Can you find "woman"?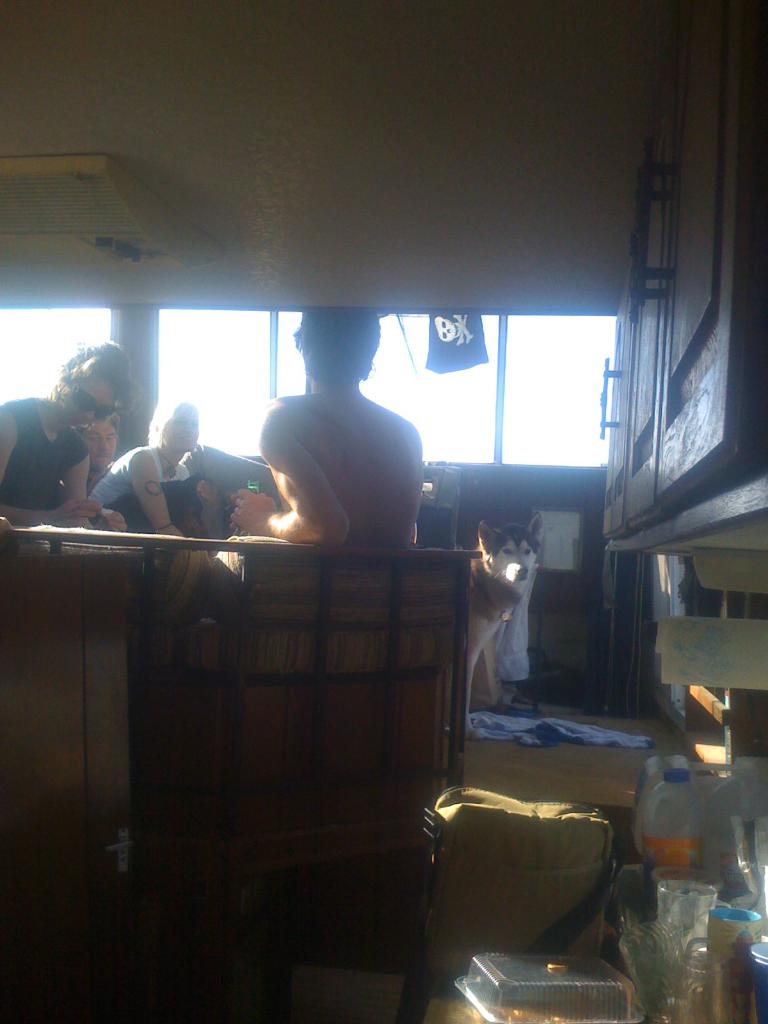
Yes, bounding box: <bbox>93, 392, 205, 532</bbox>.
